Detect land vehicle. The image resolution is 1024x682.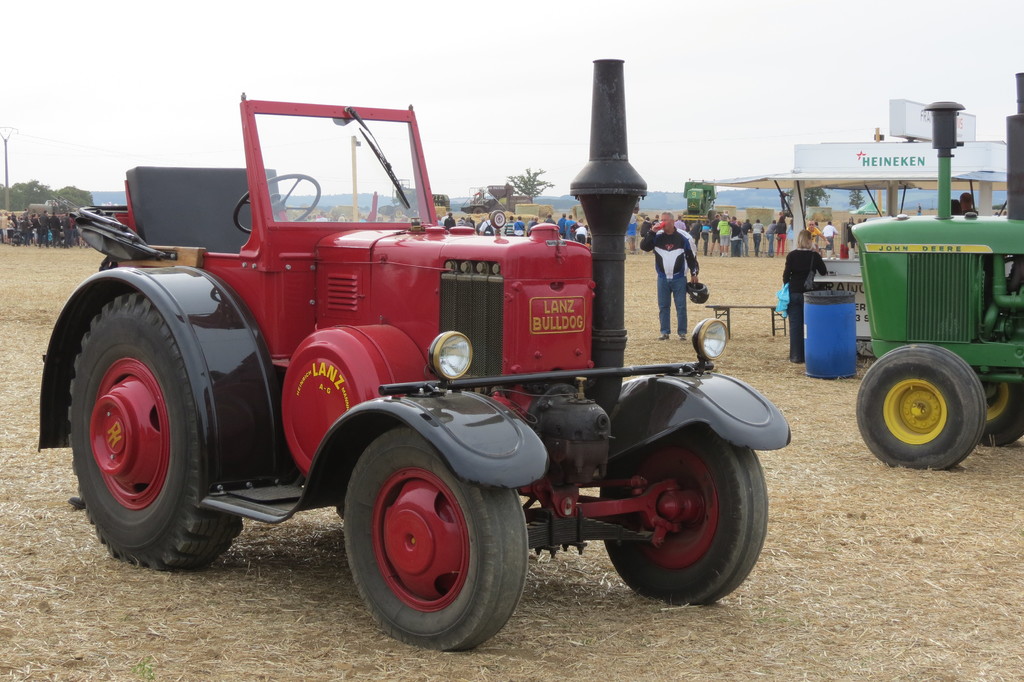
[left=390, top=181, right=449, bottom=210].
